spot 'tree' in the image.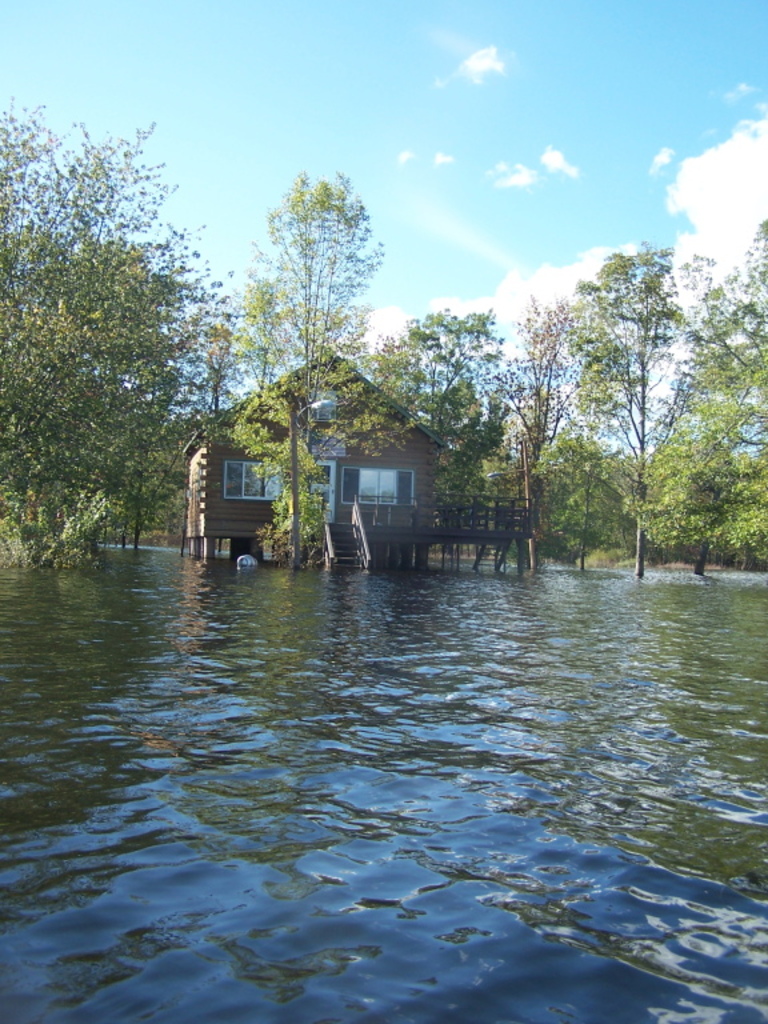
'tree' found at bbox(656, 217, 767, 464).
